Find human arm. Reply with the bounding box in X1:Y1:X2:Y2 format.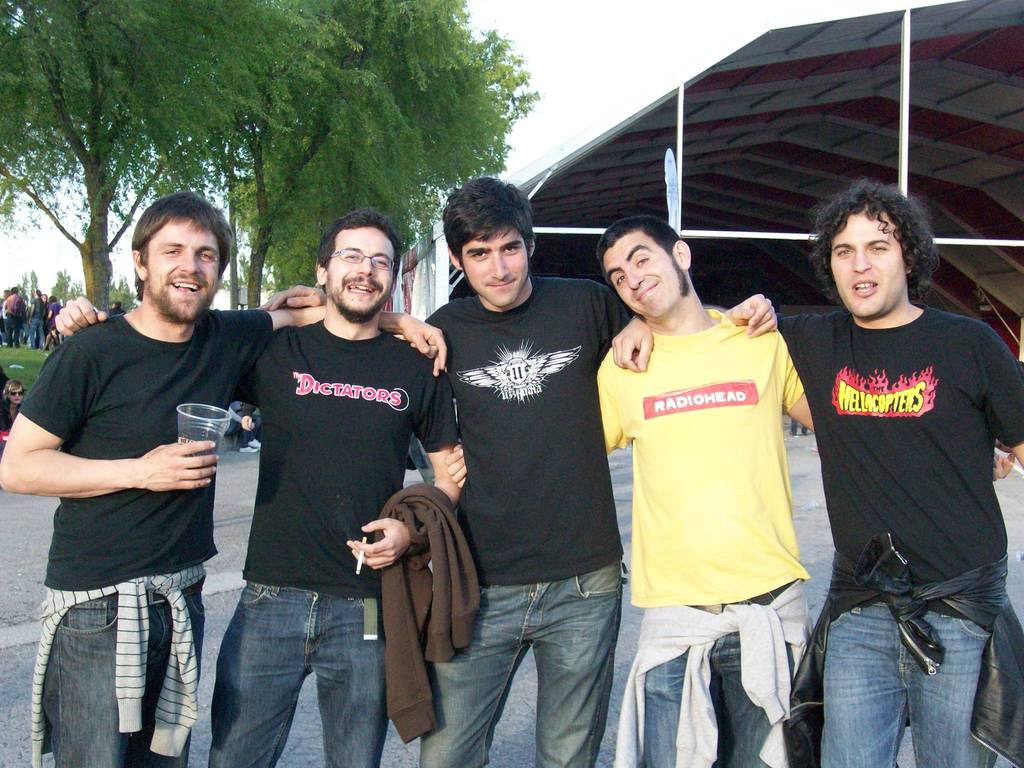
266:305:454:376.
